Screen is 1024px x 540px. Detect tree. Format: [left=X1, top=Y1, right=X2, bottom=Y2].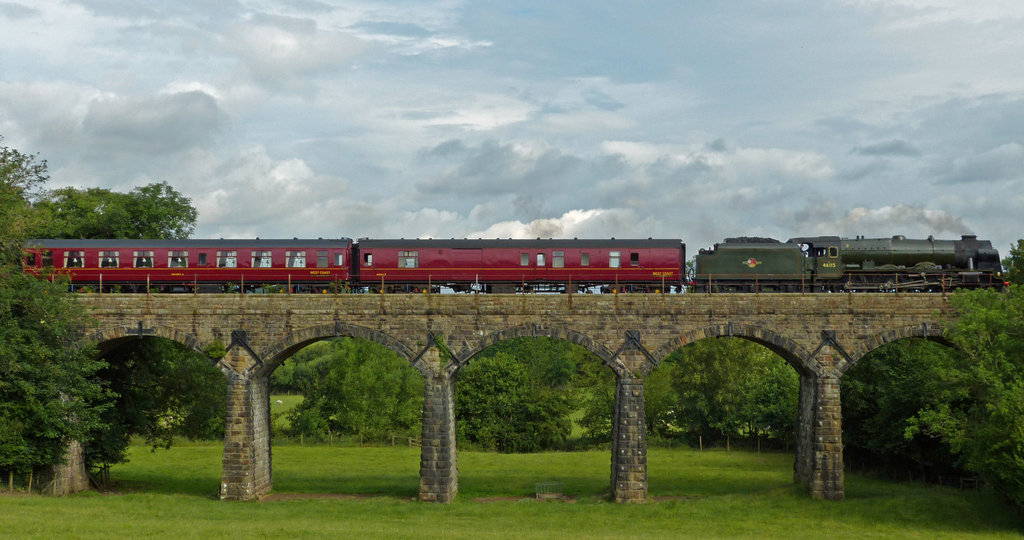
[left=451, top=335, right=584, bottom=454].
